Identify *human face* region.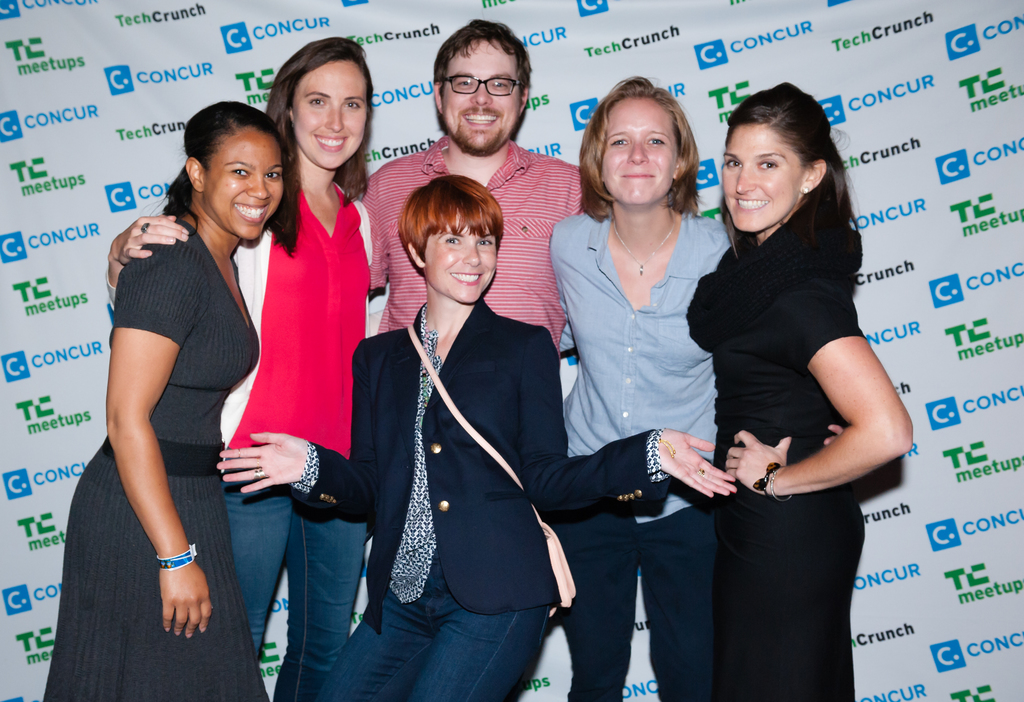
Region: {"x1": 446, "y1": 45, "x2": 519, "y2": 152}.
